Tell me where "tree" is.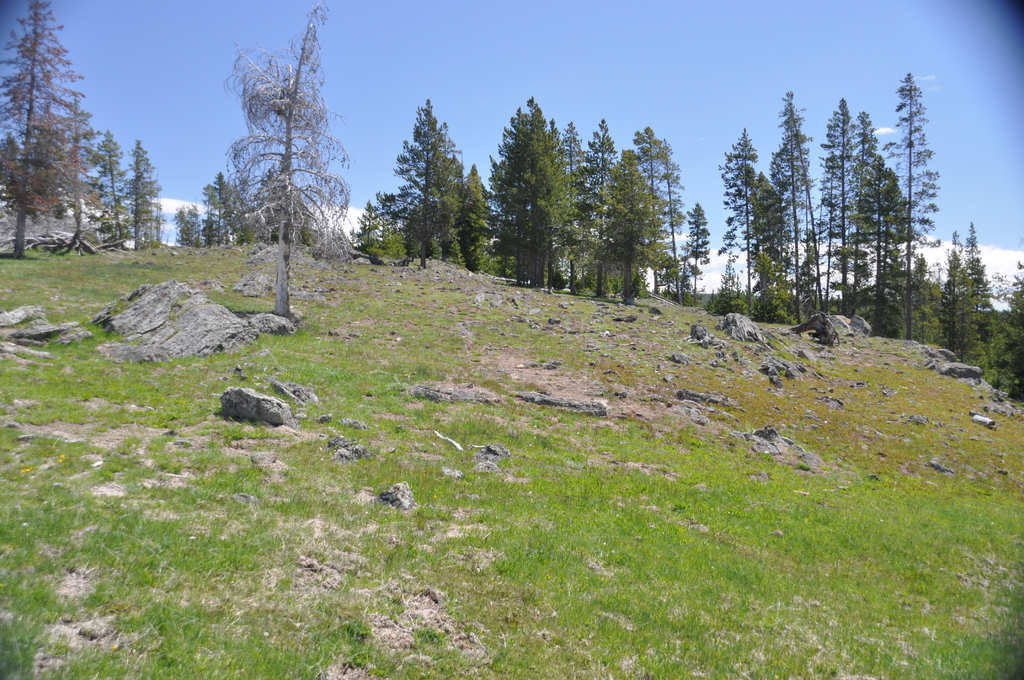
"tree" is at 204, 35, 348, 327.
